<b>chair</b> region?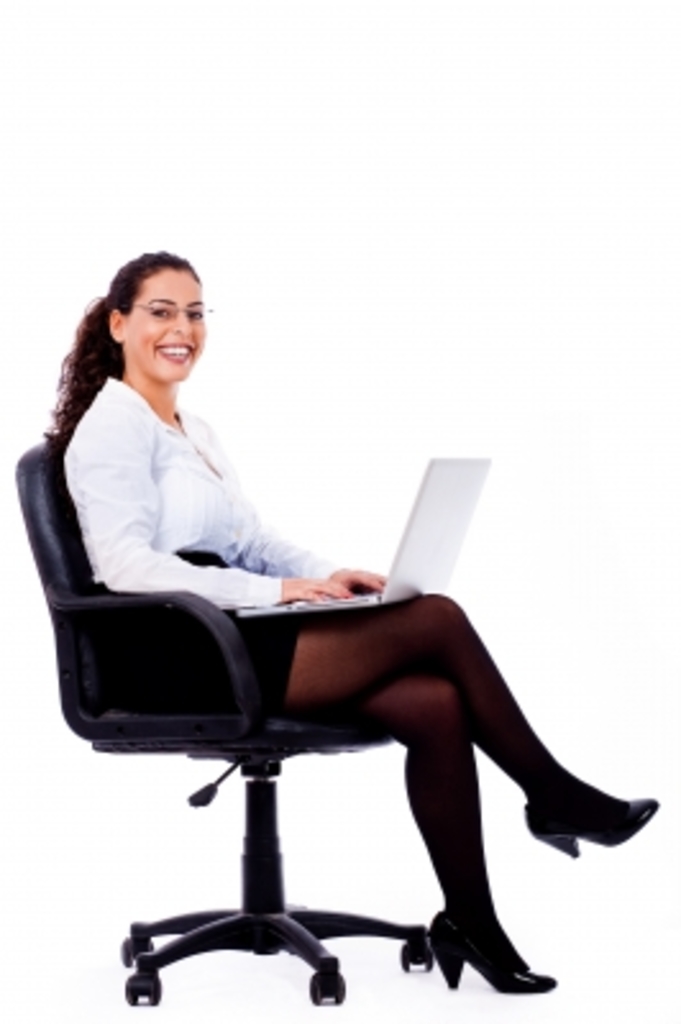
pyautogui.locateOnScreen(10, 430, 443, 1014)
